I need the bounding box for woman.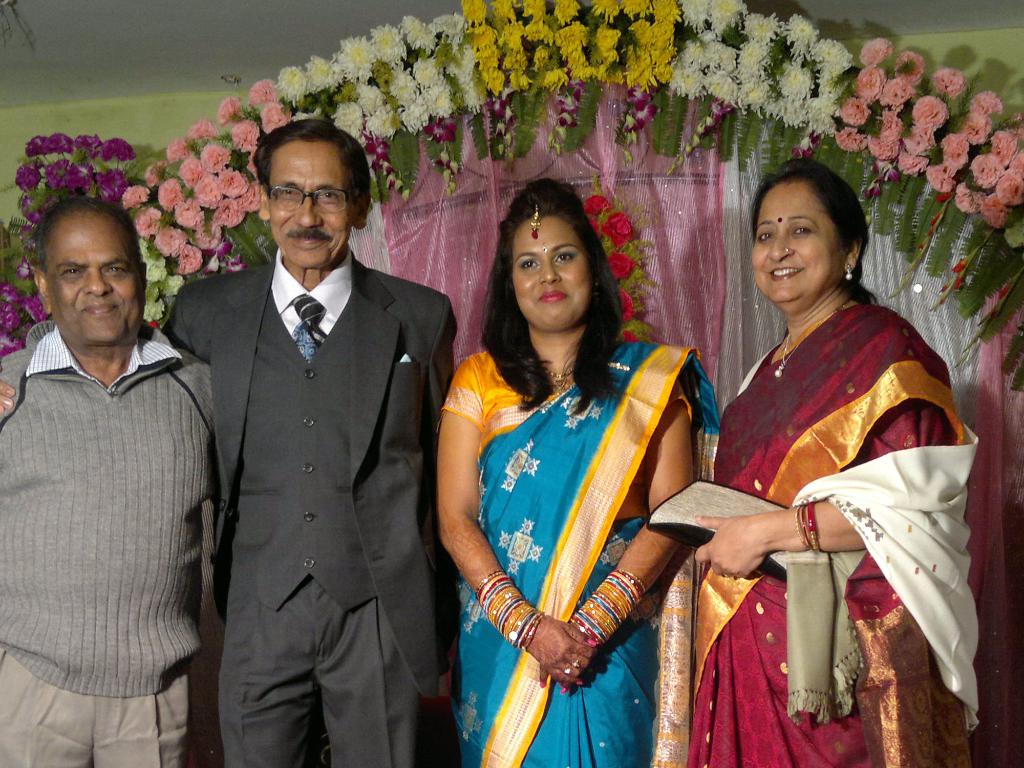
Here it is: bbox=(692, 166, 973, 767).
